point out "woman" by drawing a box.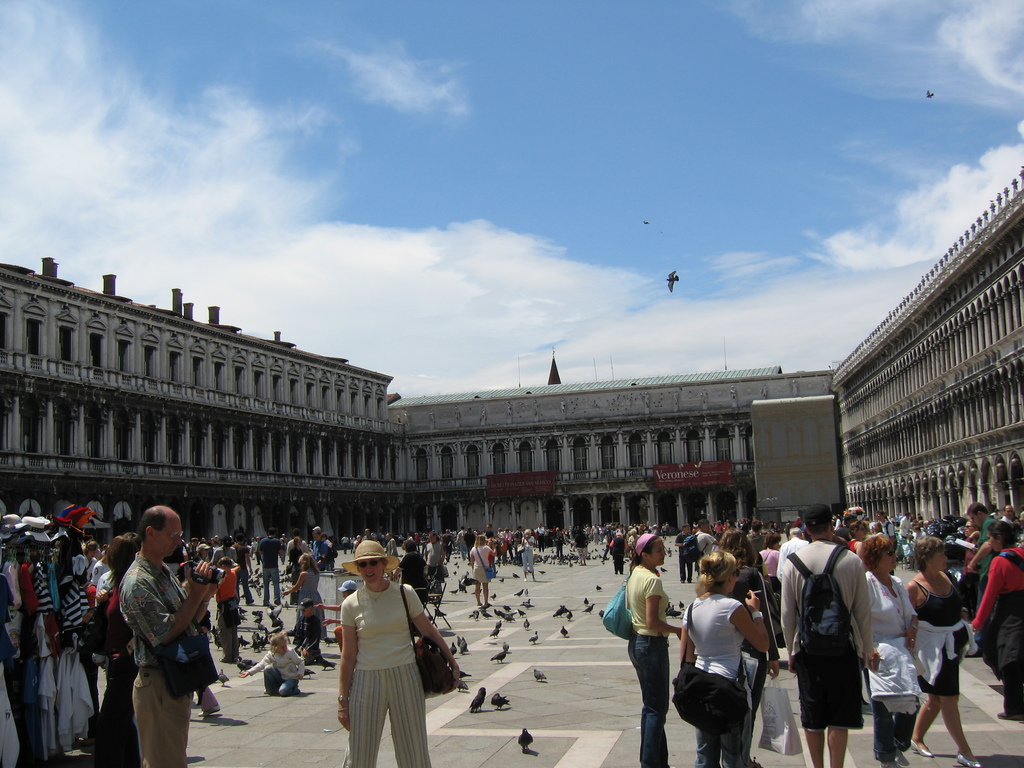
[850, 532, 920, 767].
